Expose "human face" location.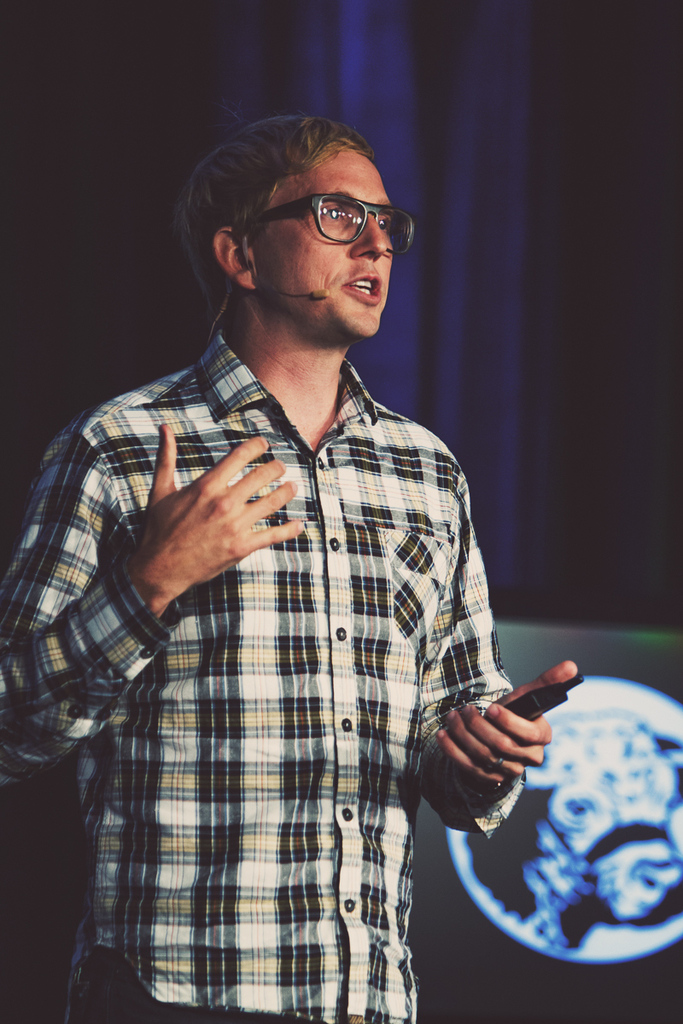
Exposed at 255, 143, 394, 335.
